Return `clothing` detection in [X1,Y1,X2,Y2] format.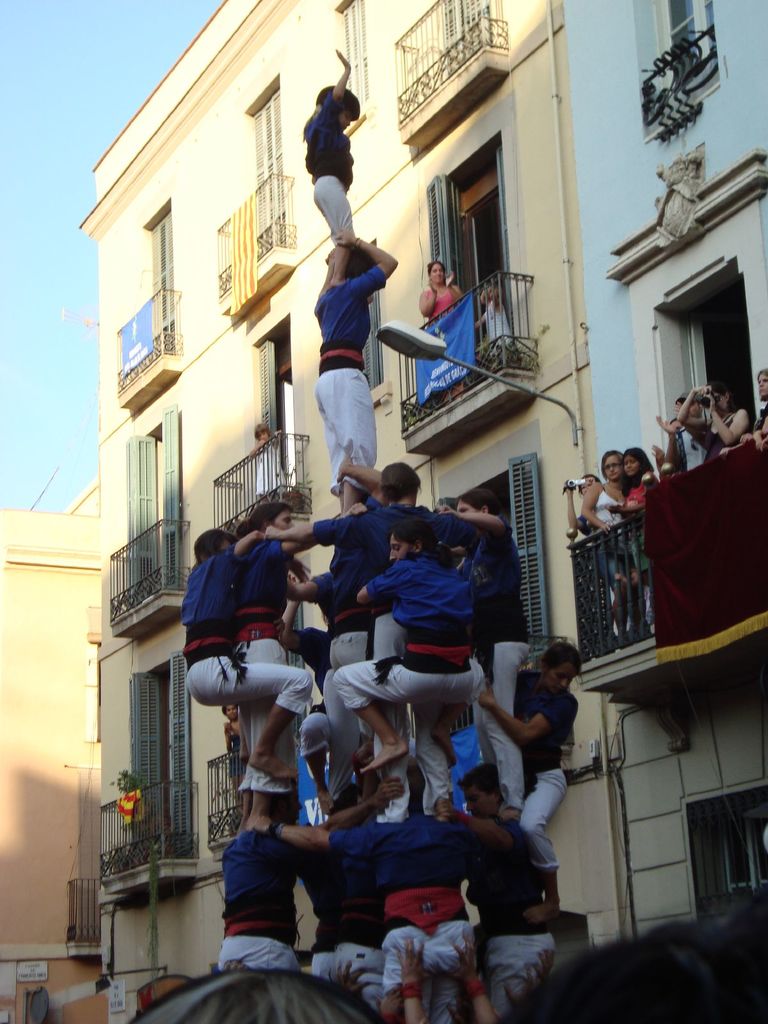
[308,567,374,664].
